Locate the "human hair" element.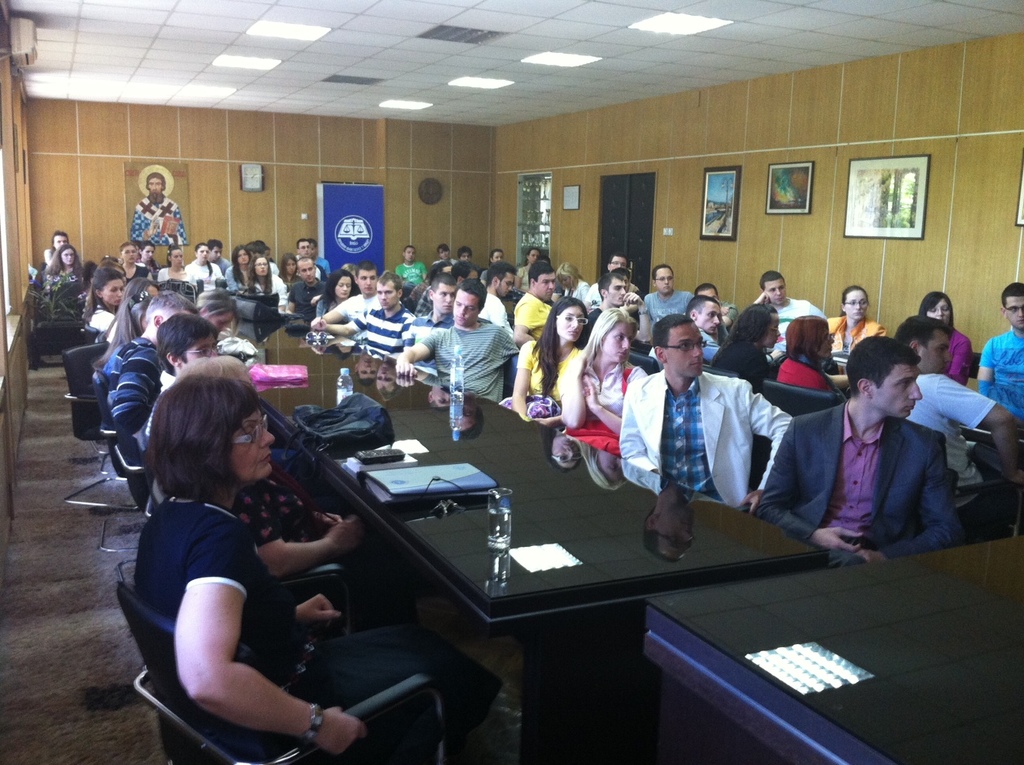
Element bbox: left=141, top=377, right=258, bottom=526.
